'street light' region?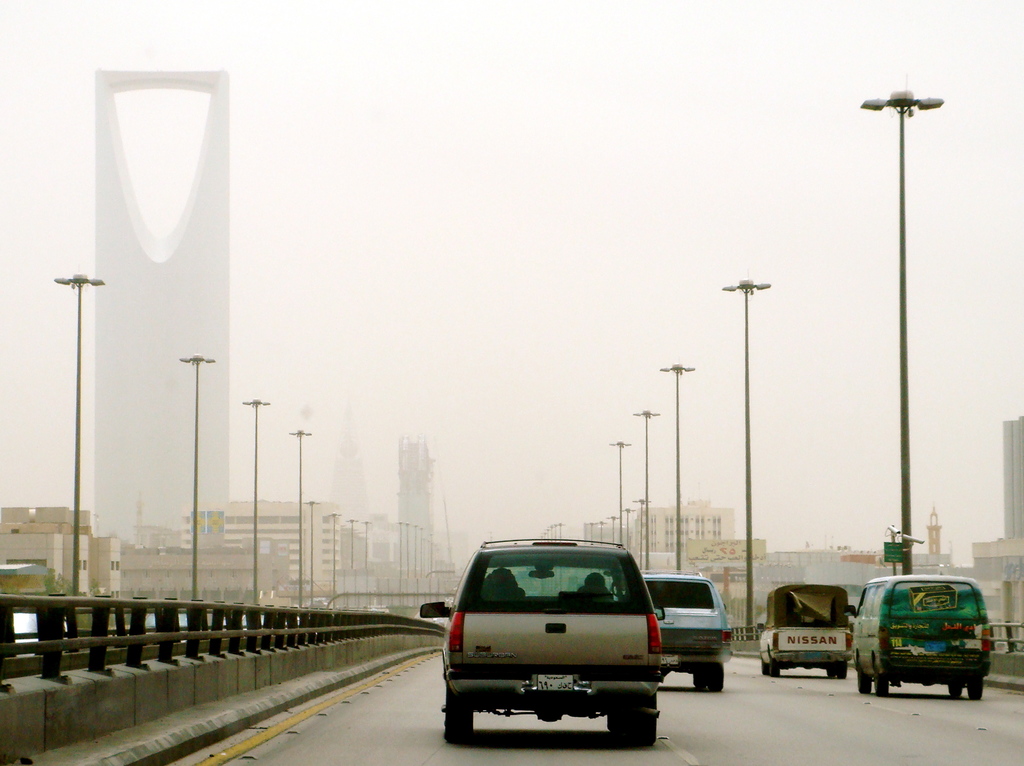
627, 496, 652, 572
